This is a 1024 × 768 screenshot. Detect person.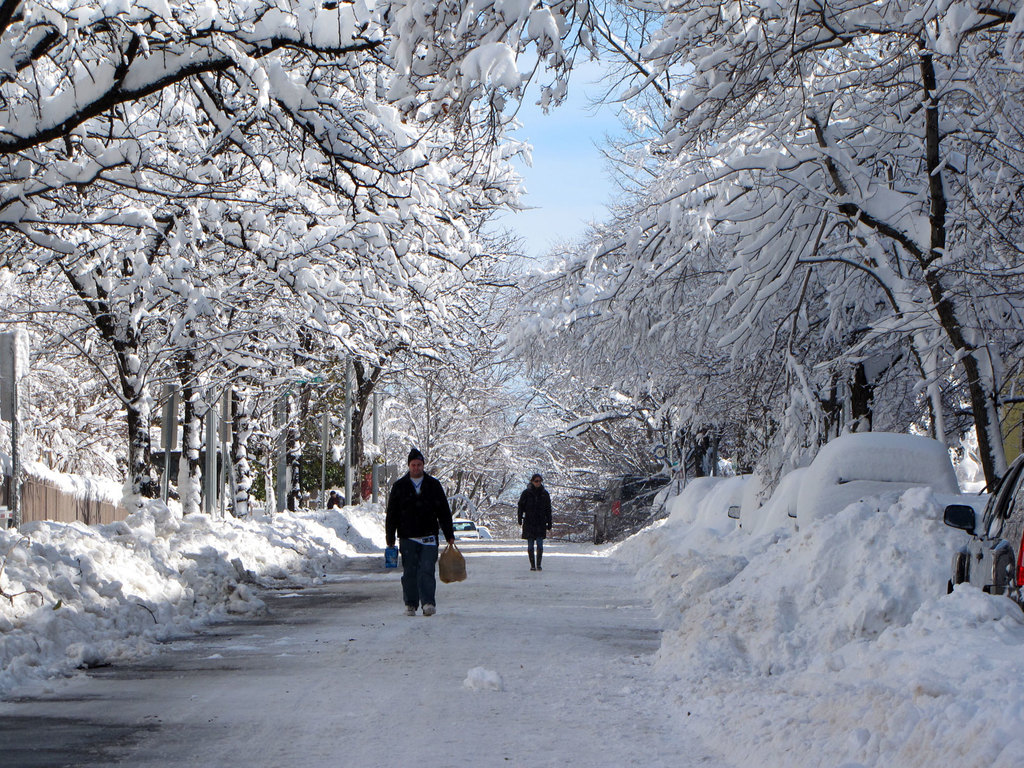
BBox(379, 452, 450, 621).
